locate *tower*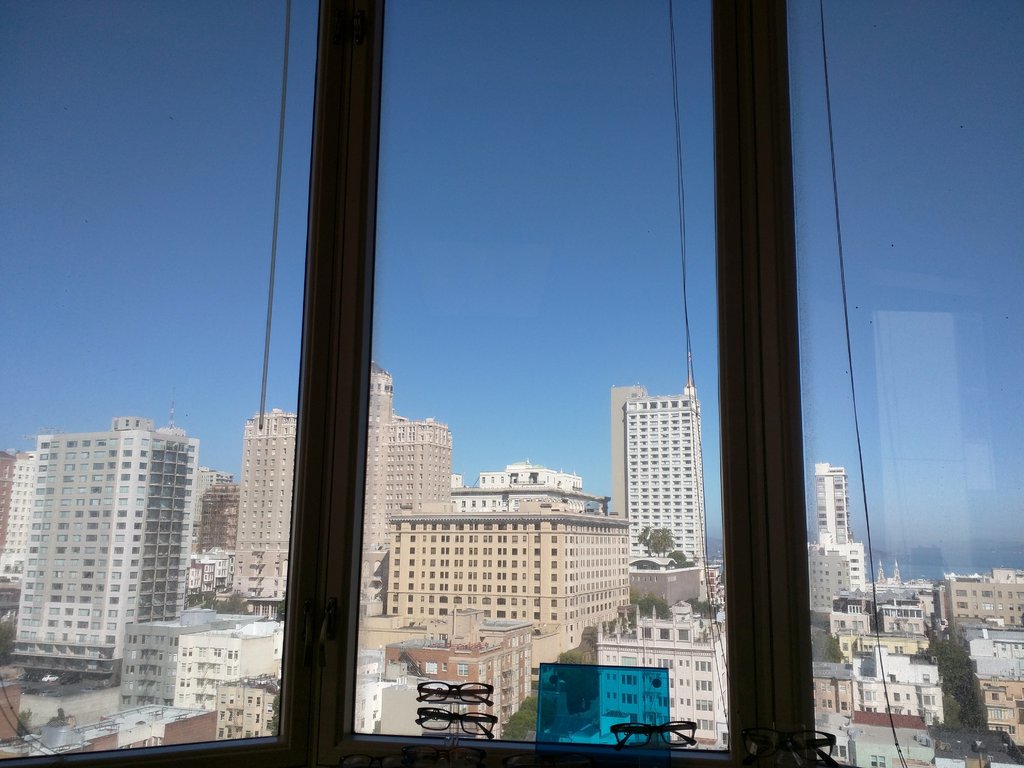
bbox=(193, 474, 236, 607)
